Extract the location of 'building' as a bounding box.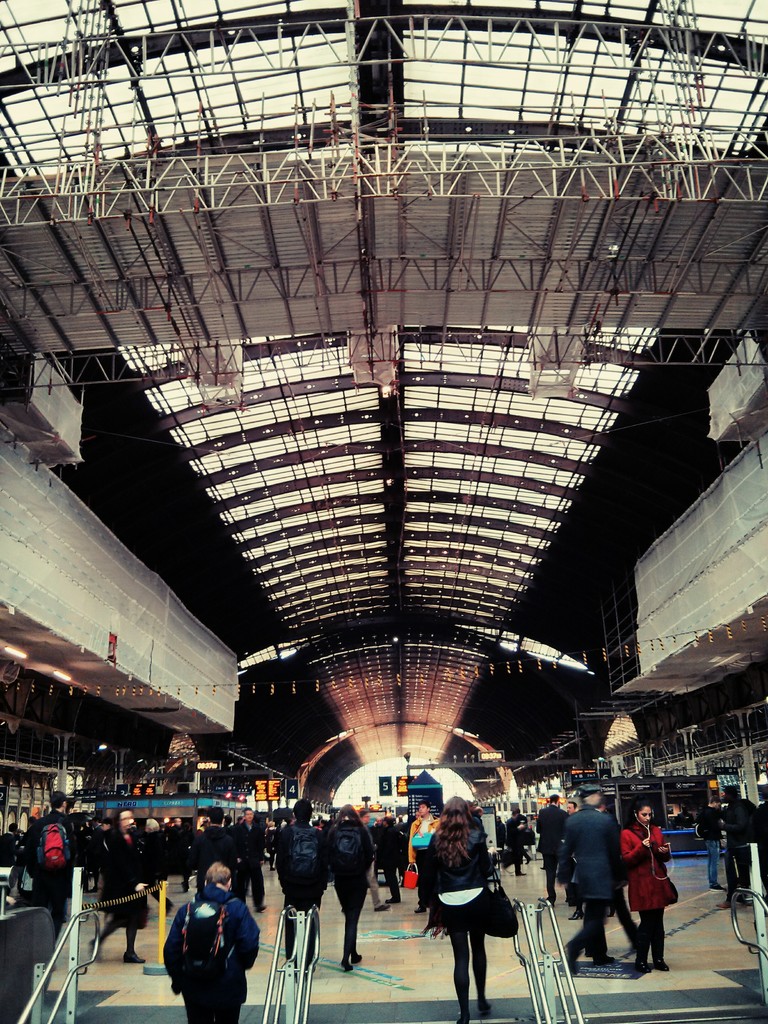
0:0:767:1023.
